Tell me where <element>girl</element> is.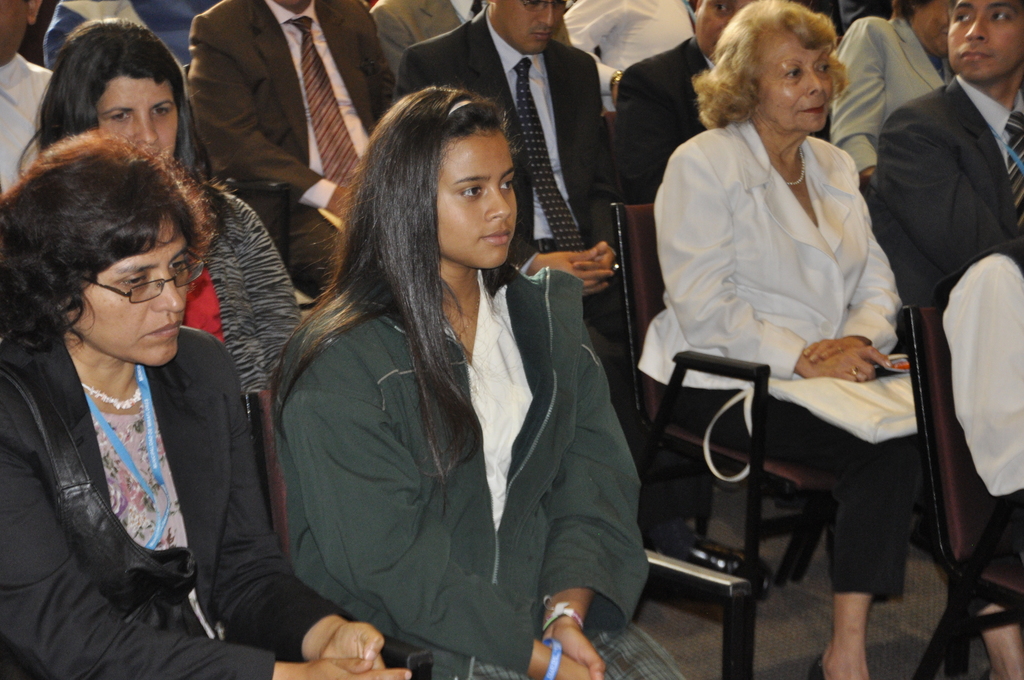
<element>girl</element> is at locate(19, 22, 302, 422).
